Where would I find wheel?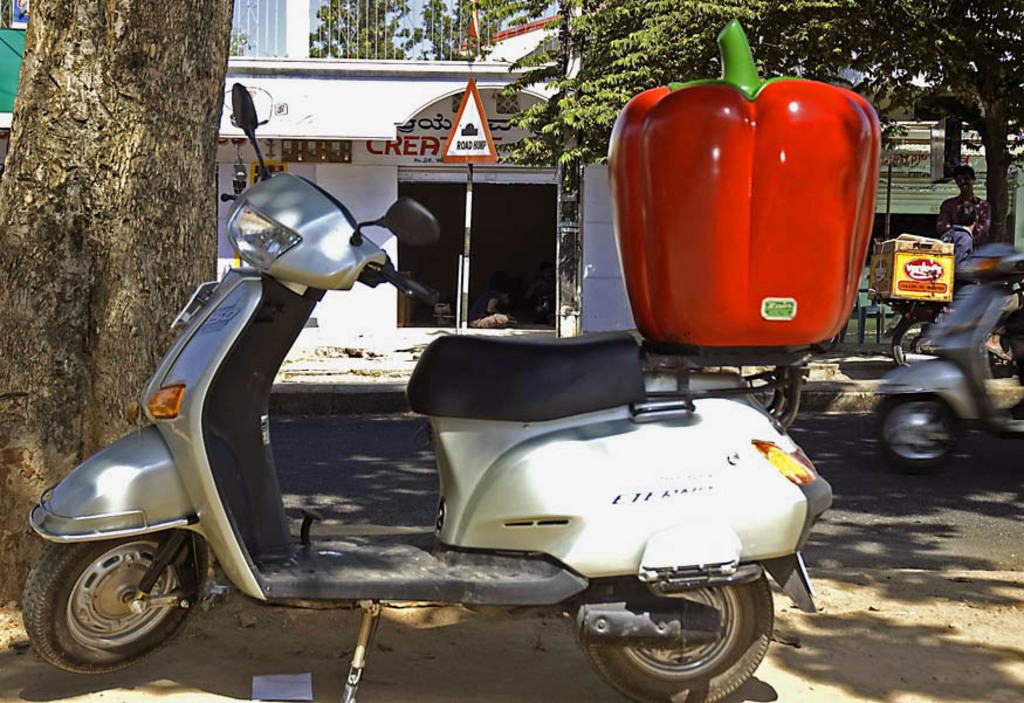
At 25,535,186,670.
